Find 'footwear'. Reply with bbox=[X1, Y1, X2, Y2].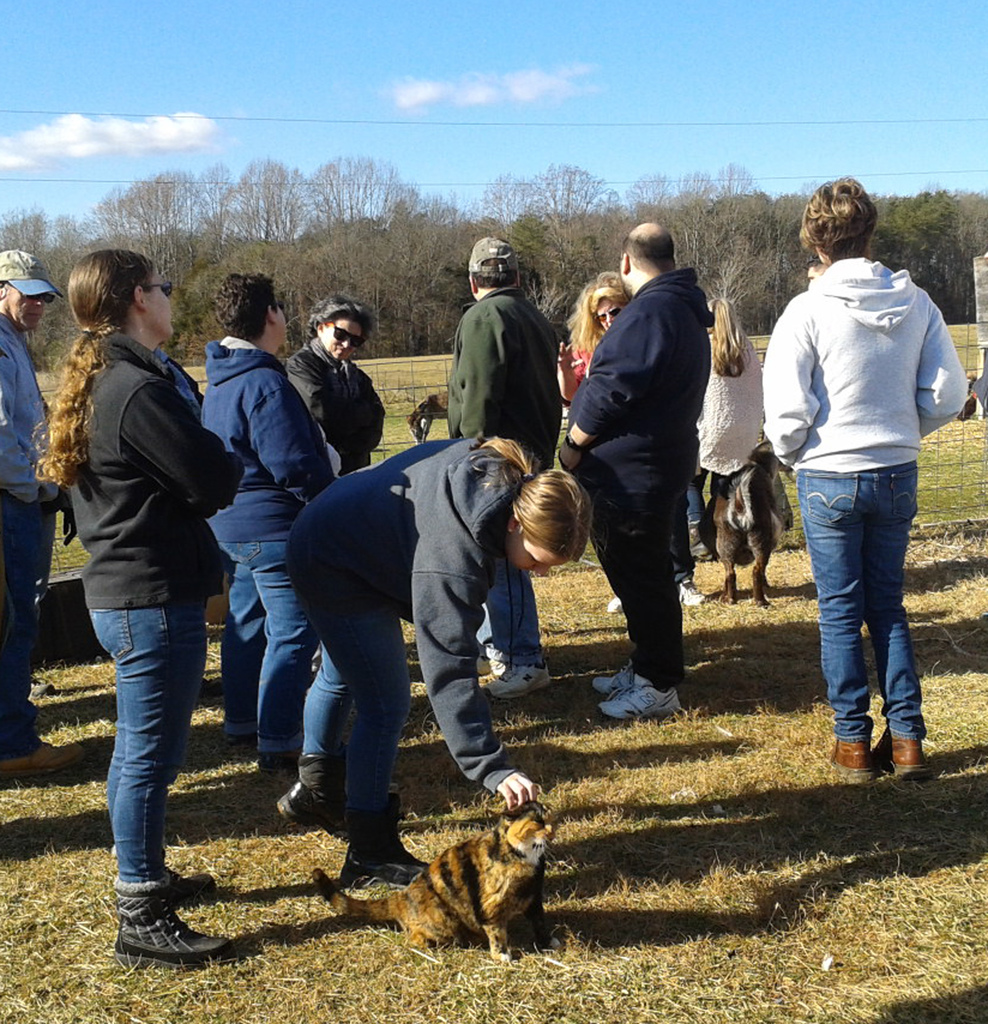
bbox=[594, 660, 640, 700].
